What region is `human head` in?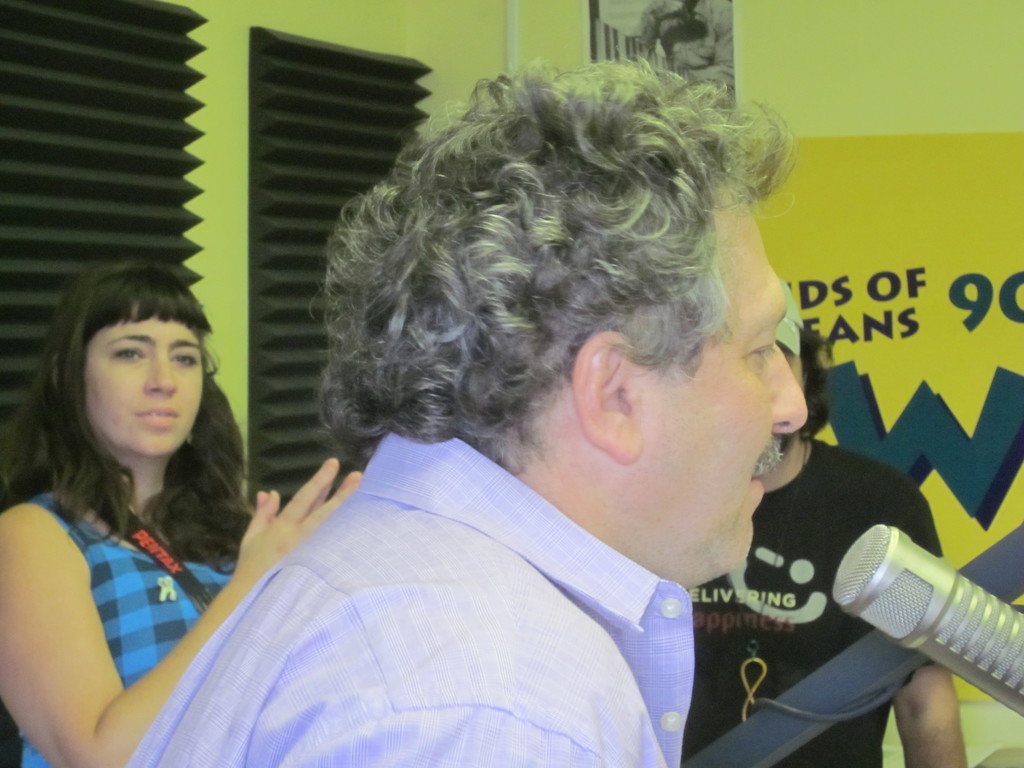
<box>44,266,212,468</box>.
